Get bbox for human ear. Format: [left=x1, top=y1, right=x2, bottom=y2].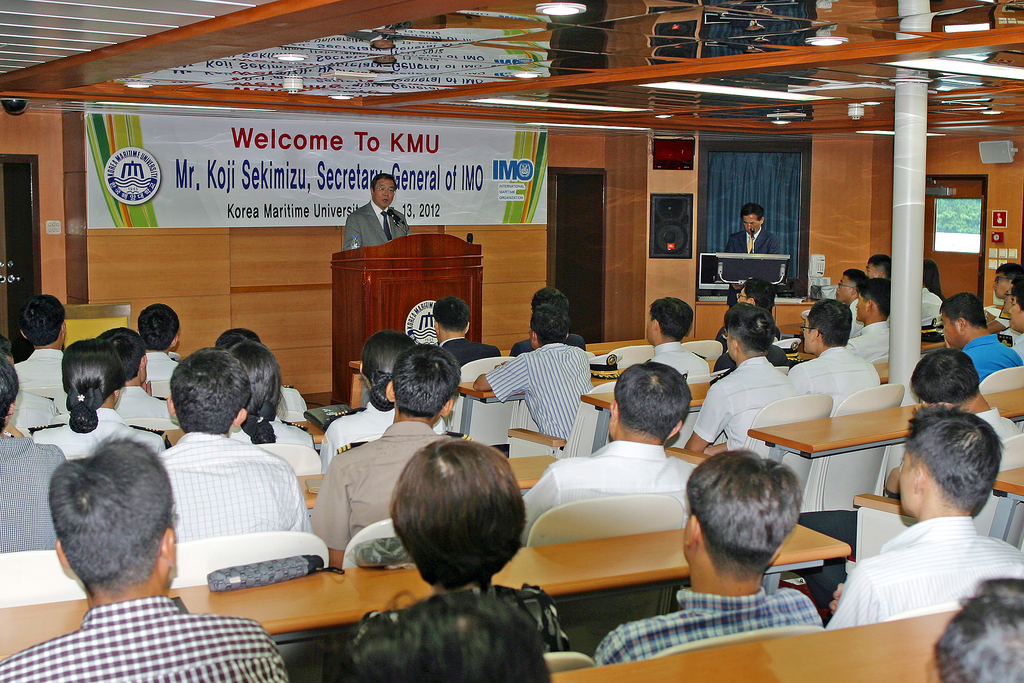
[left=167, top=397, right=177, bottom=418].
